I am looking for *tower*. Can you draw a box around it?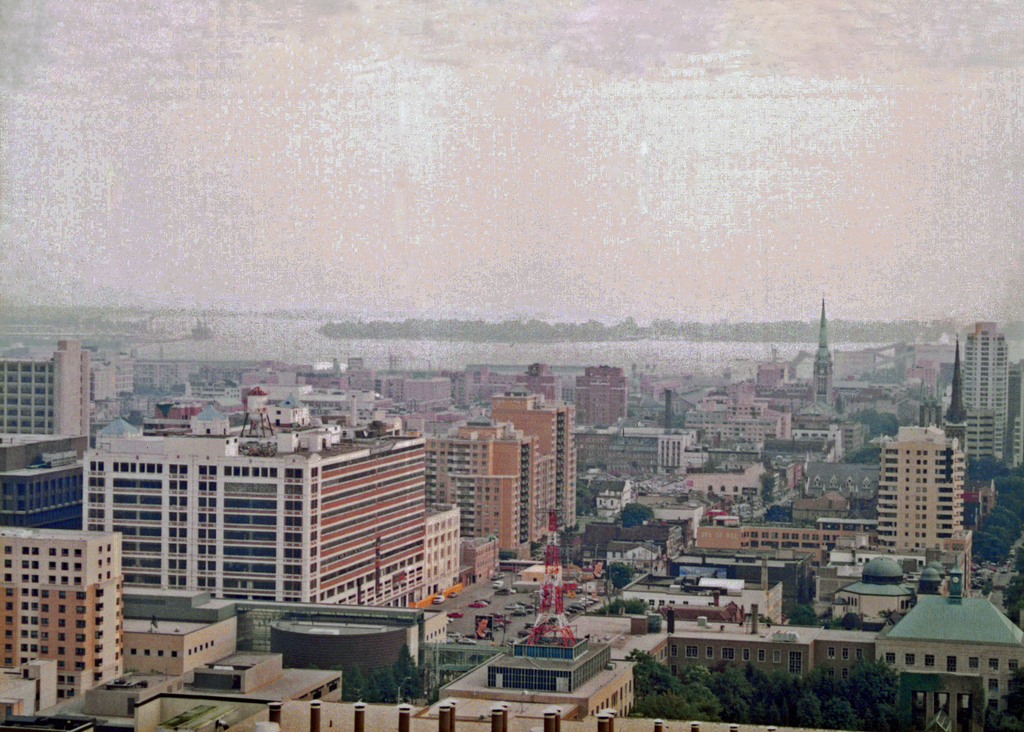
Sure, the bounding box is [518,361,573,396].
